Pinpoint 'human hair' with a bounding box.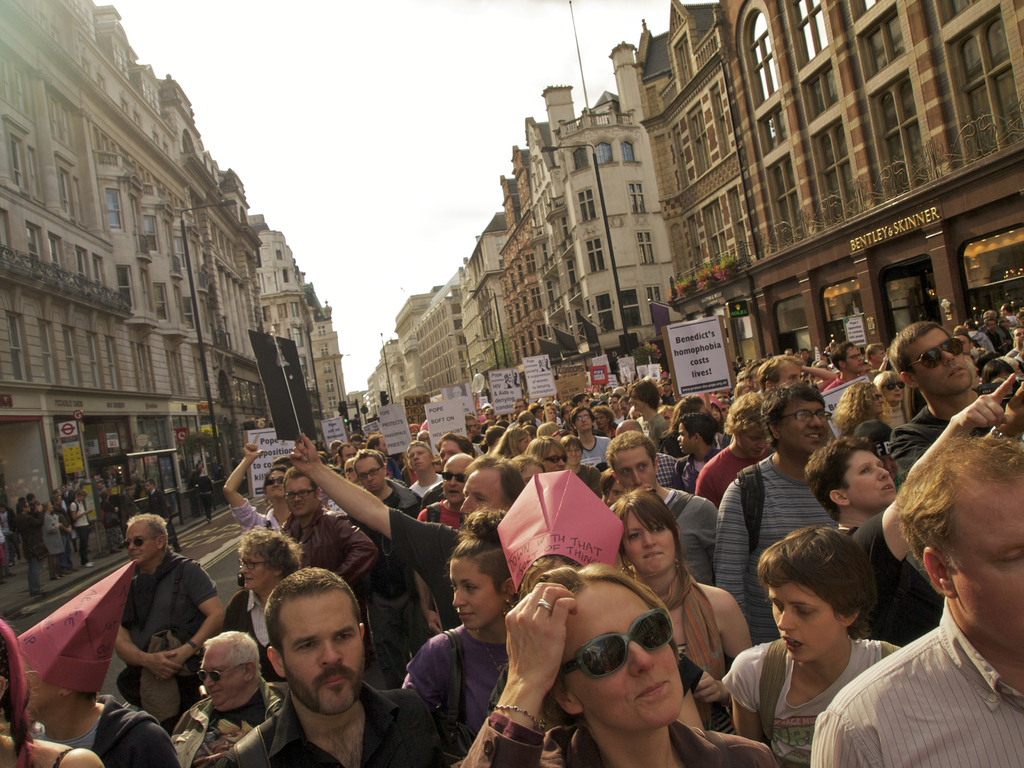
[540, 559, 680, 730].
